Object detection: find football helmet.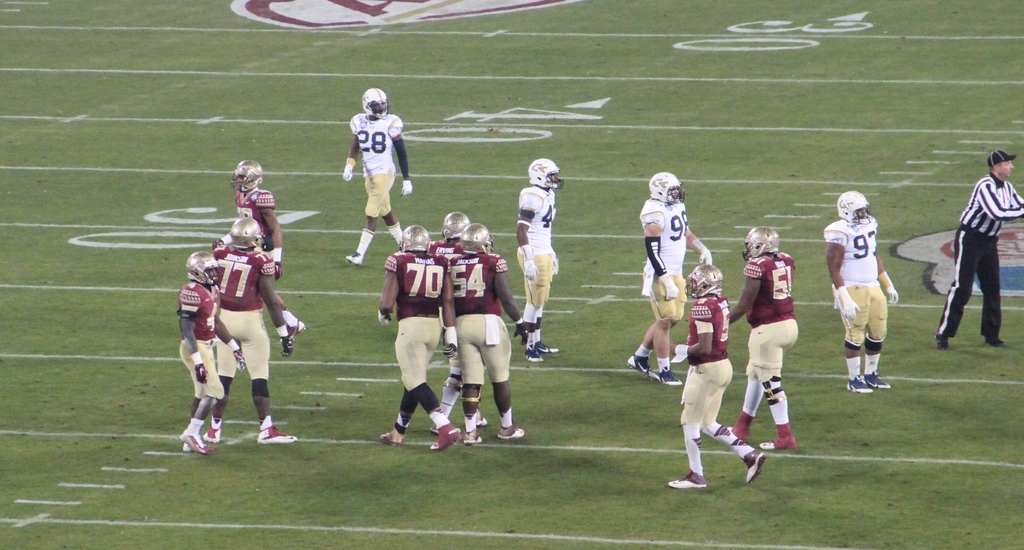
[439, 210, 471, 240].
